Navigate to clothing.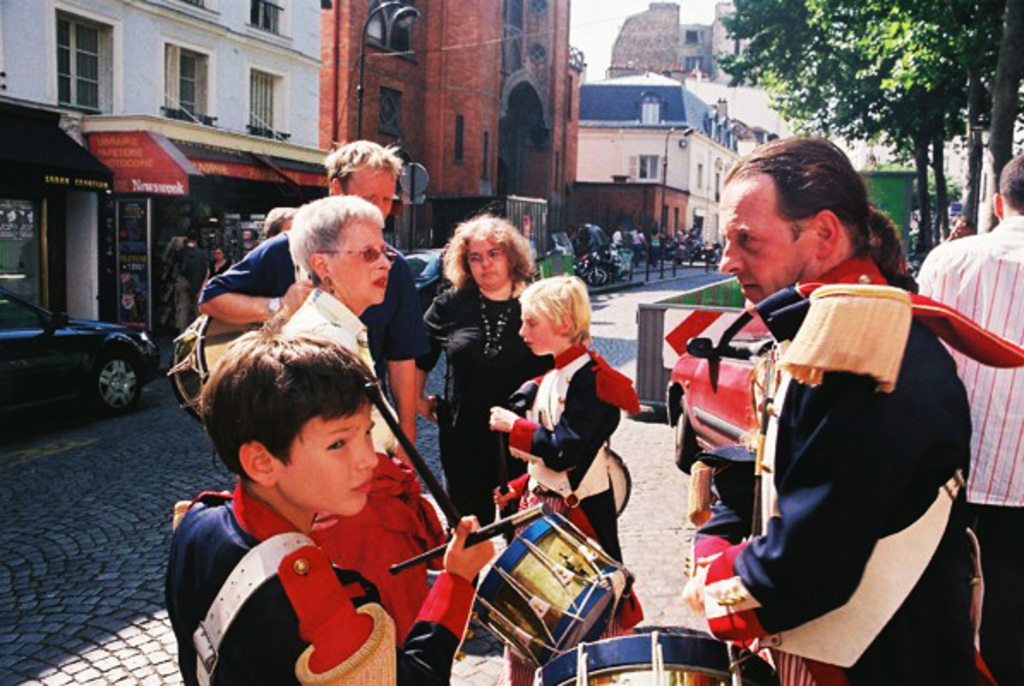
Navigation target: [x1=648, y1=233, x2=657, y2=256].
